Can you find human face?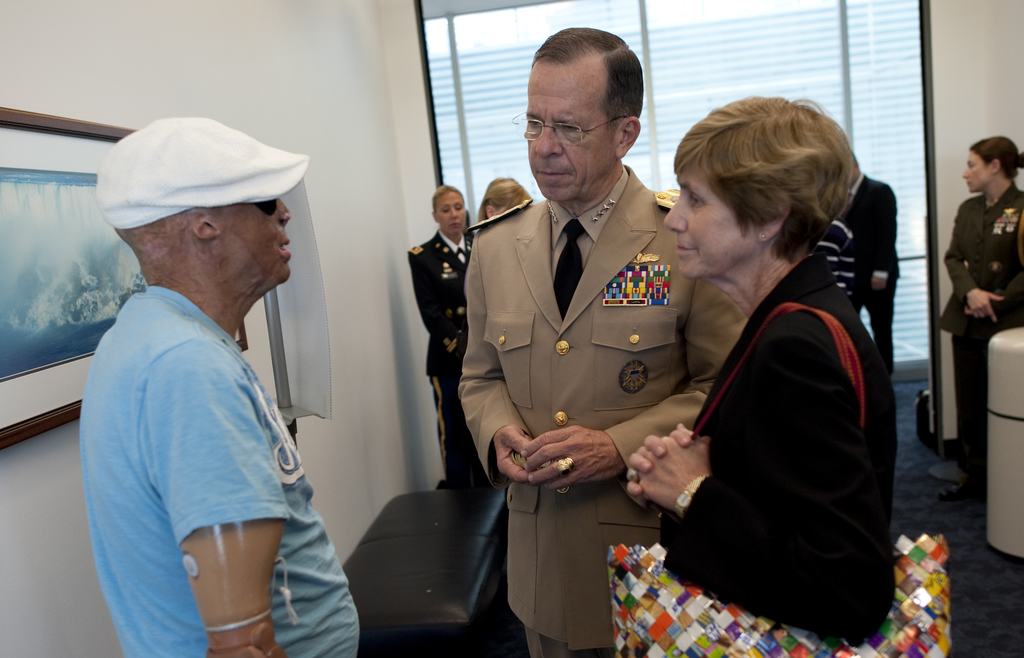
Yes, bounding box: [x1=960, y1=147, x2=989, y2=197].
